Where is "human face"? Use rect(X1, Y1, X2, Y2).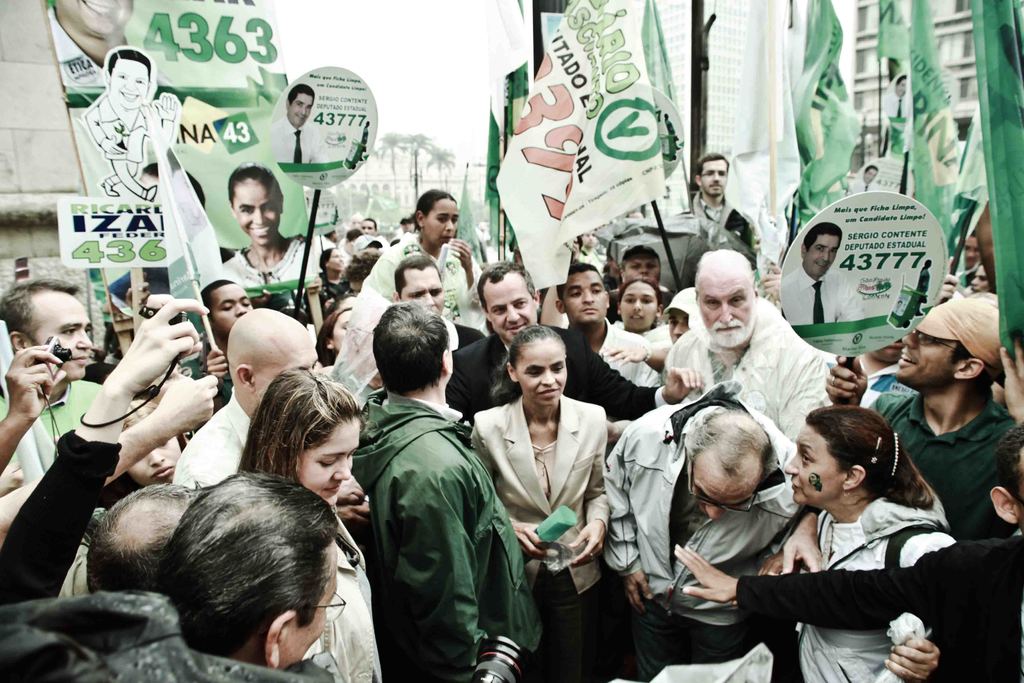
rect(302, 415, 371, 504).
